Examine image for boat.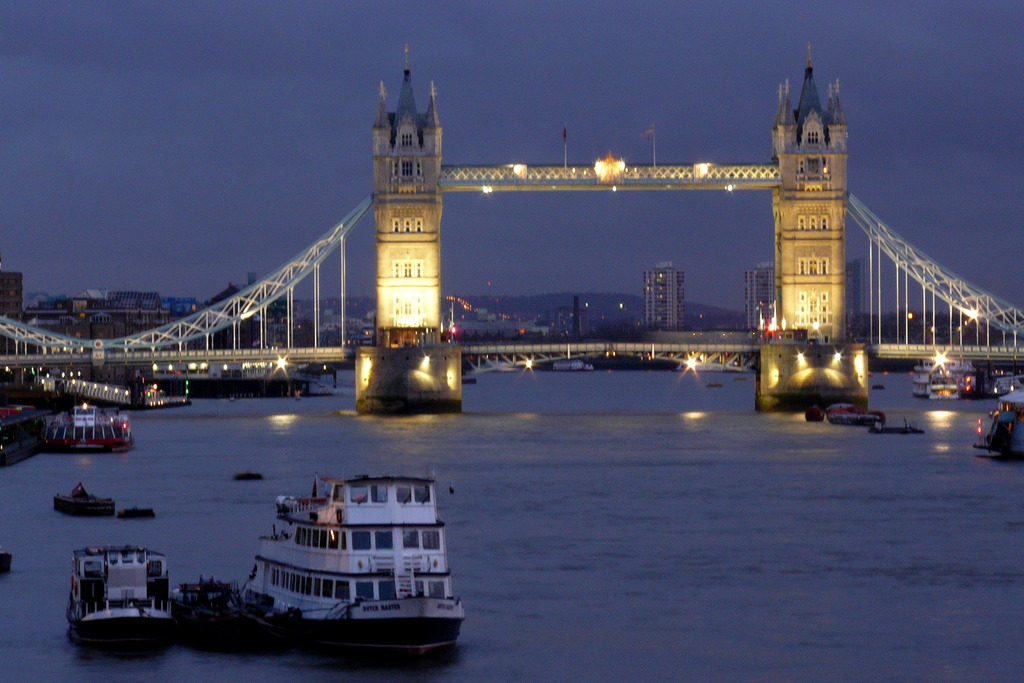
Examination result: (x1=48, y1=406, x2=141, y2=450).
